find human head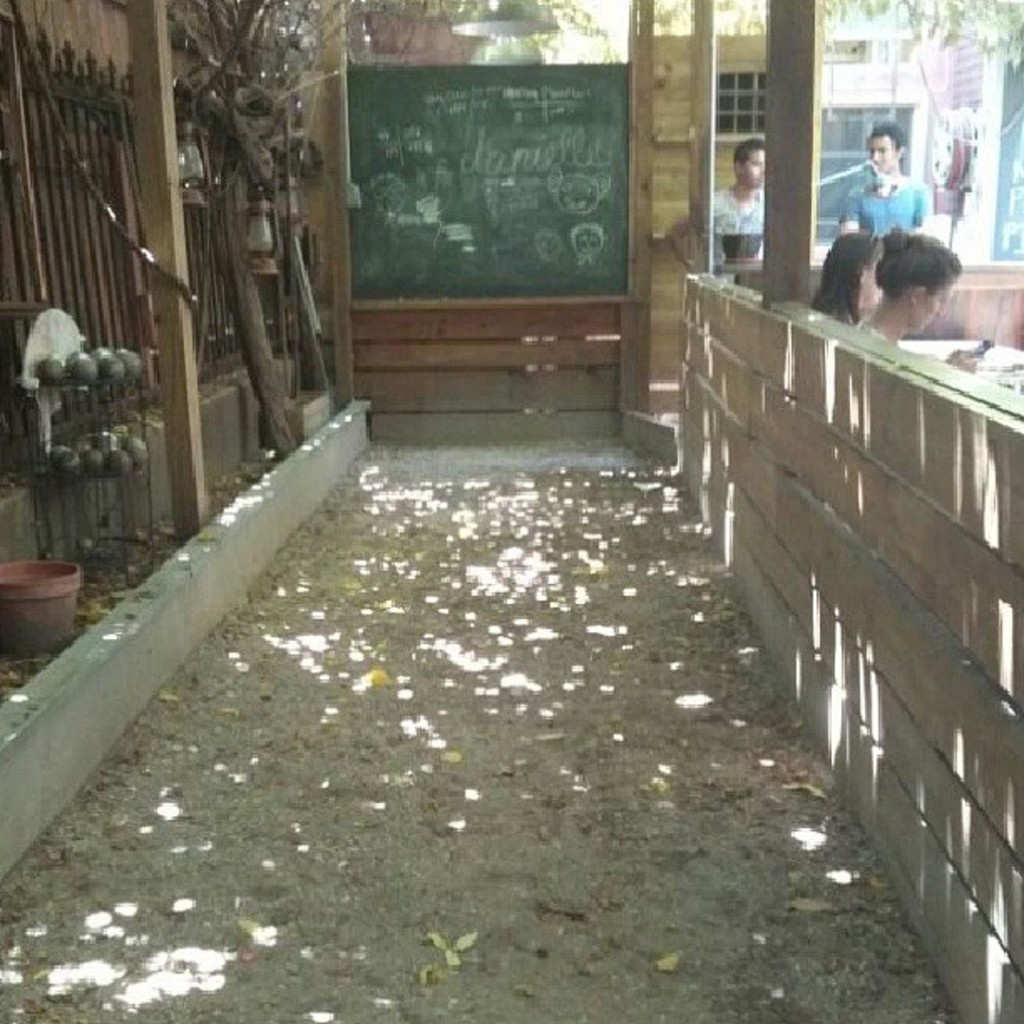
pyautogui.locateOnScreen(822, 228, 885, 305)
